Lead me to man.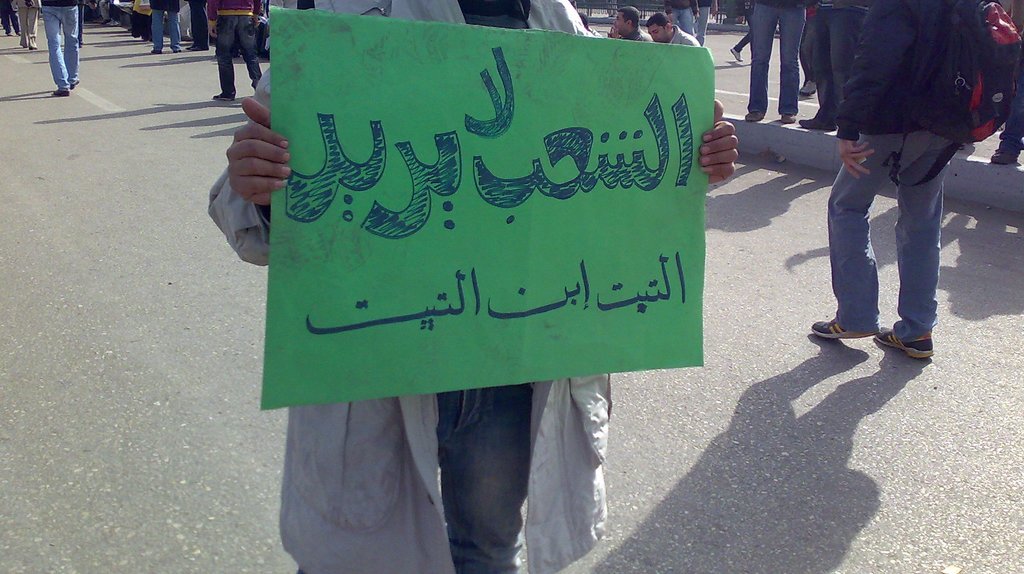
Lead to [207,0,743,573].
